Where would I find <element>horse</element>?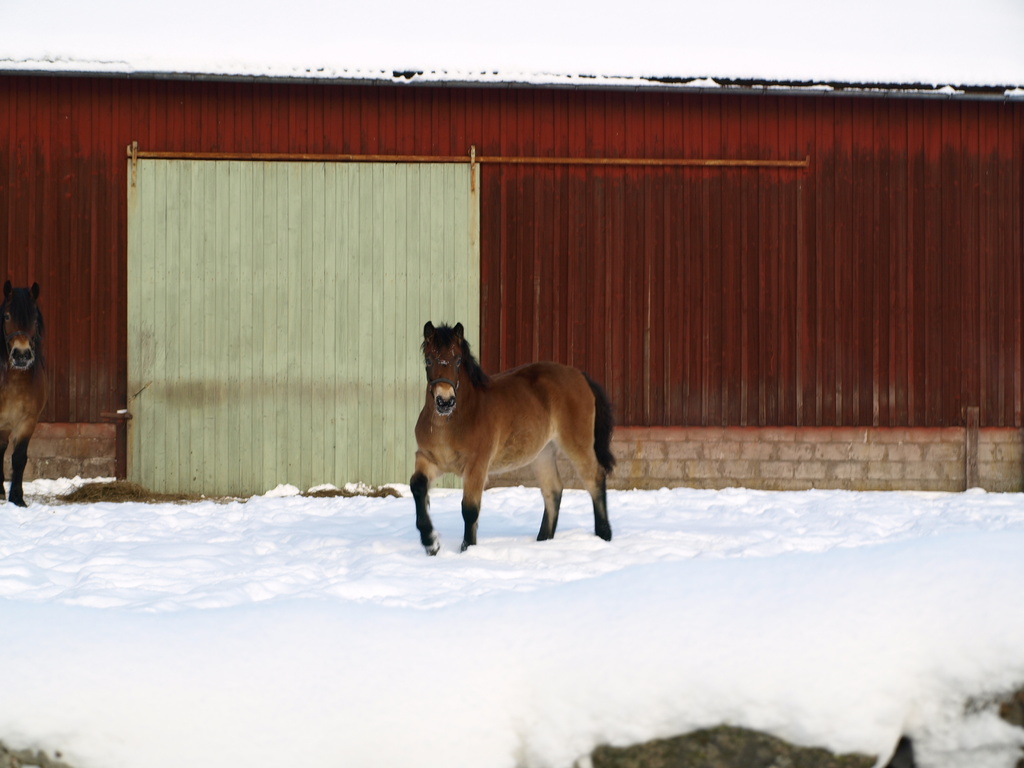
At crop(0, 278, 50, 506).
